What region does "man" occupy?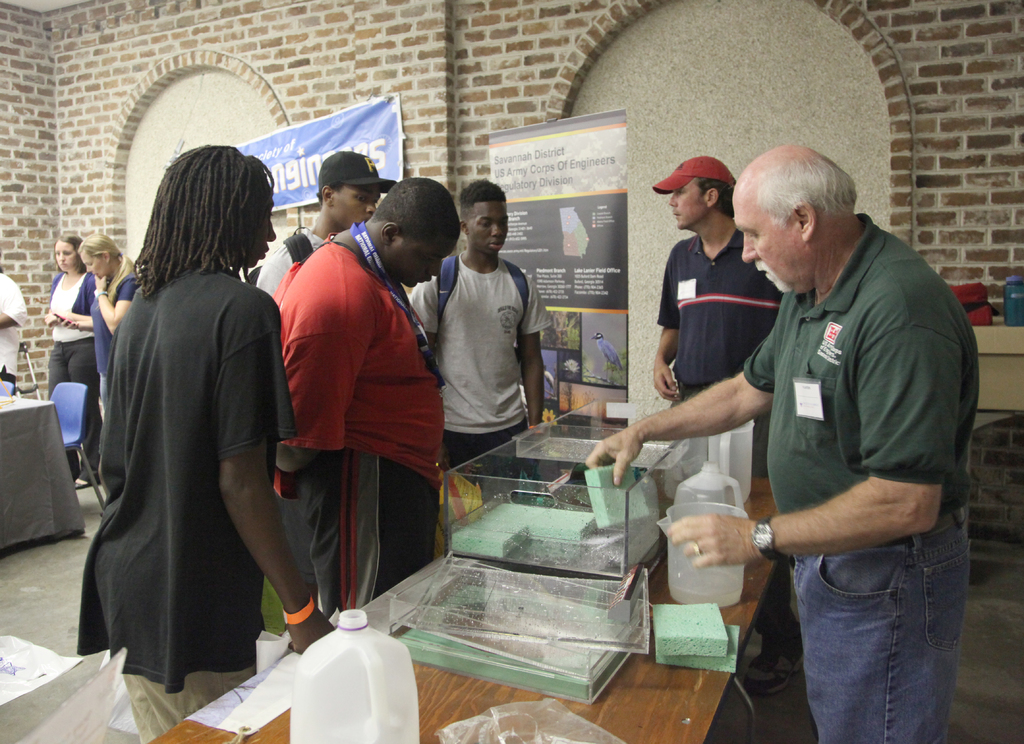
left=410, top=177, right=550, bottom=499.
